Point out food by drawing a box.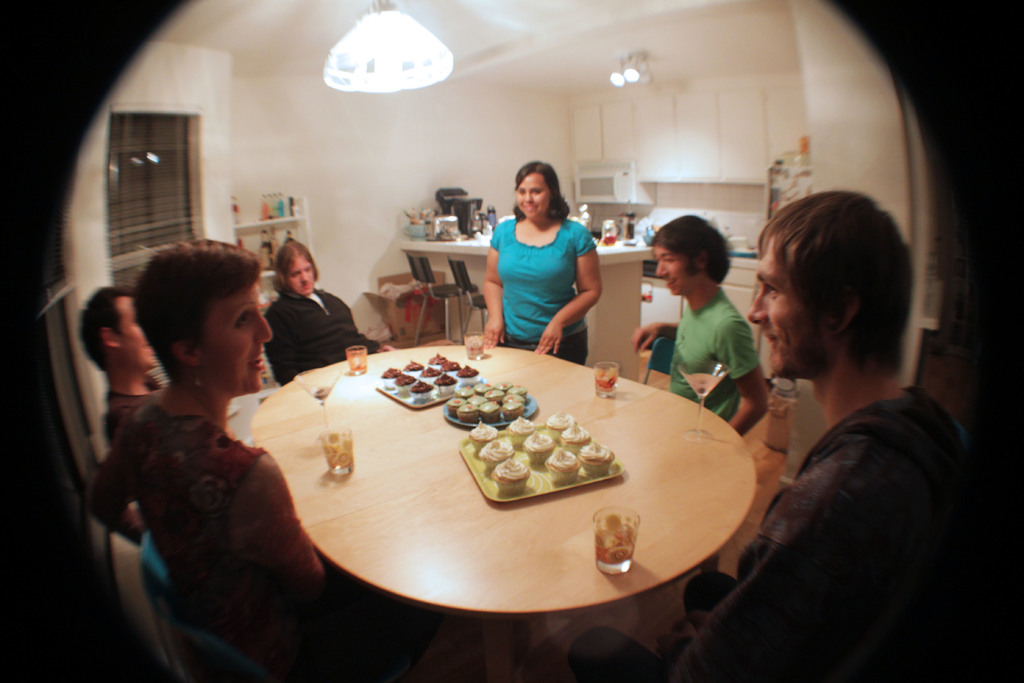
bbox=(416, 363, 439, 383).
